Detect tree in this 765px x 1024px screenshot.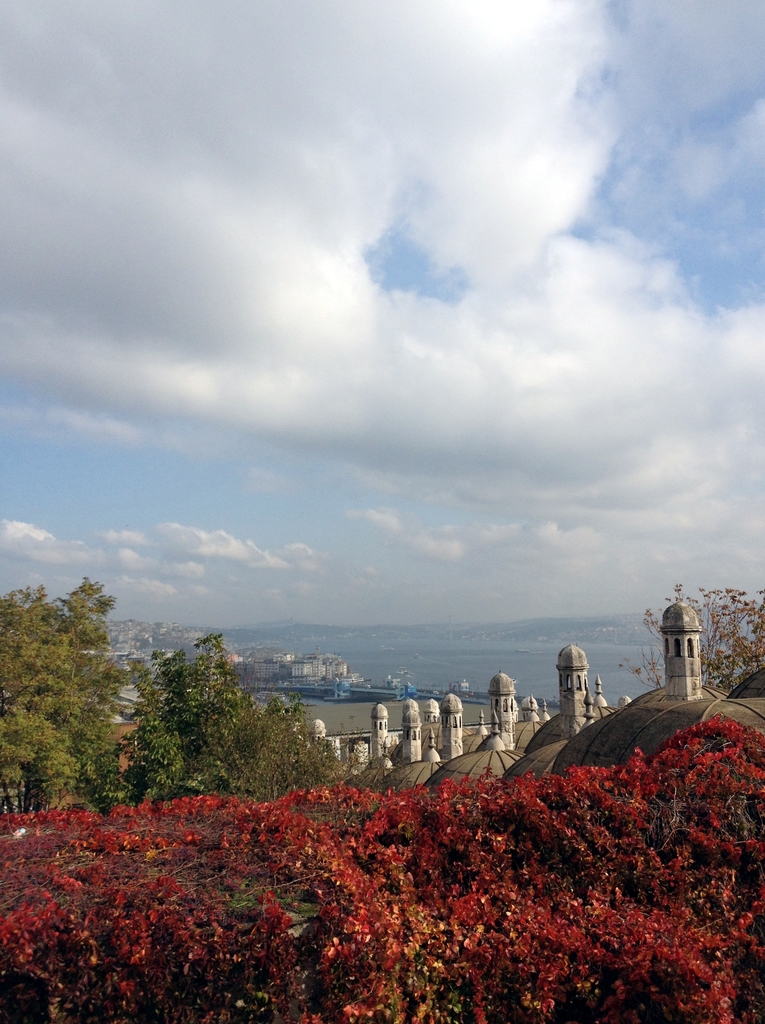
Detection: rect(618, 580, 764, 695).
